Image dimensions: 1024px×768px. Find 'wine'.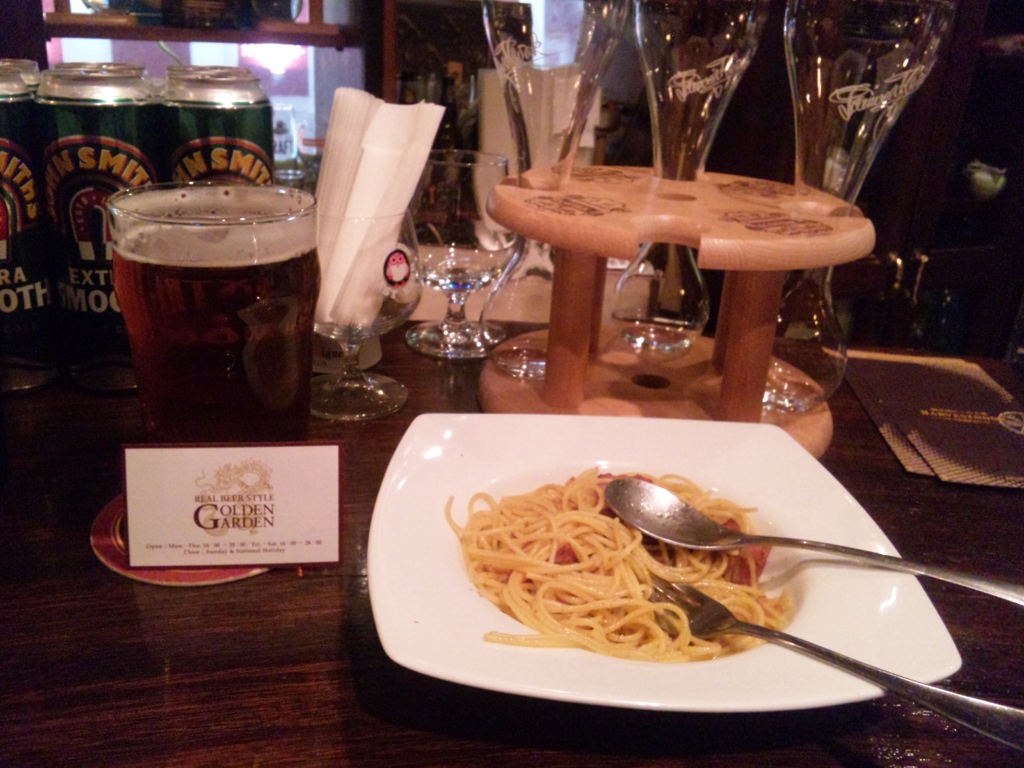
(x1=110, y1=187, x2=321, y2=444).
